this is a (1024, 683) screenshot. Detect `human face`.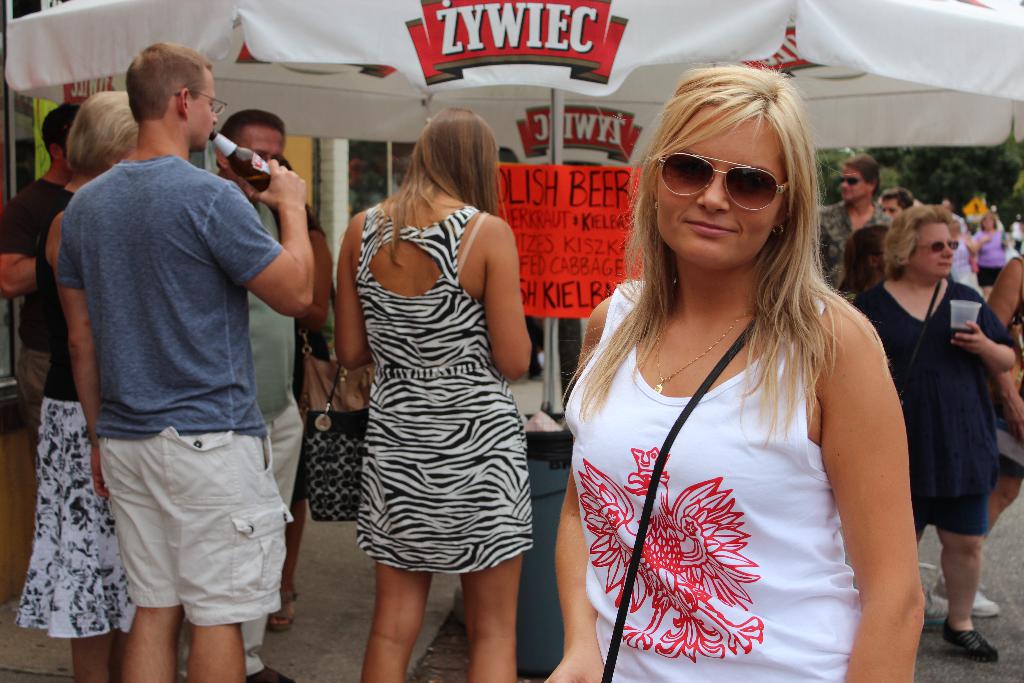
x1=188, y1=67, x2=218, y2=152.
